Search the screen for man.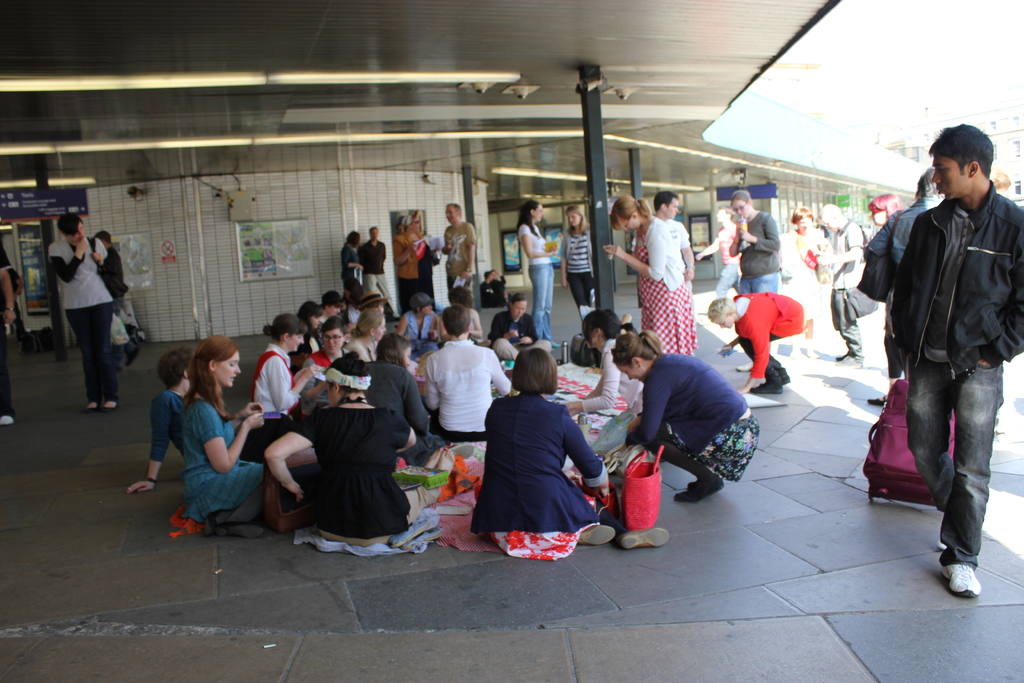
Found at box(860, 121, 1020, 581).
